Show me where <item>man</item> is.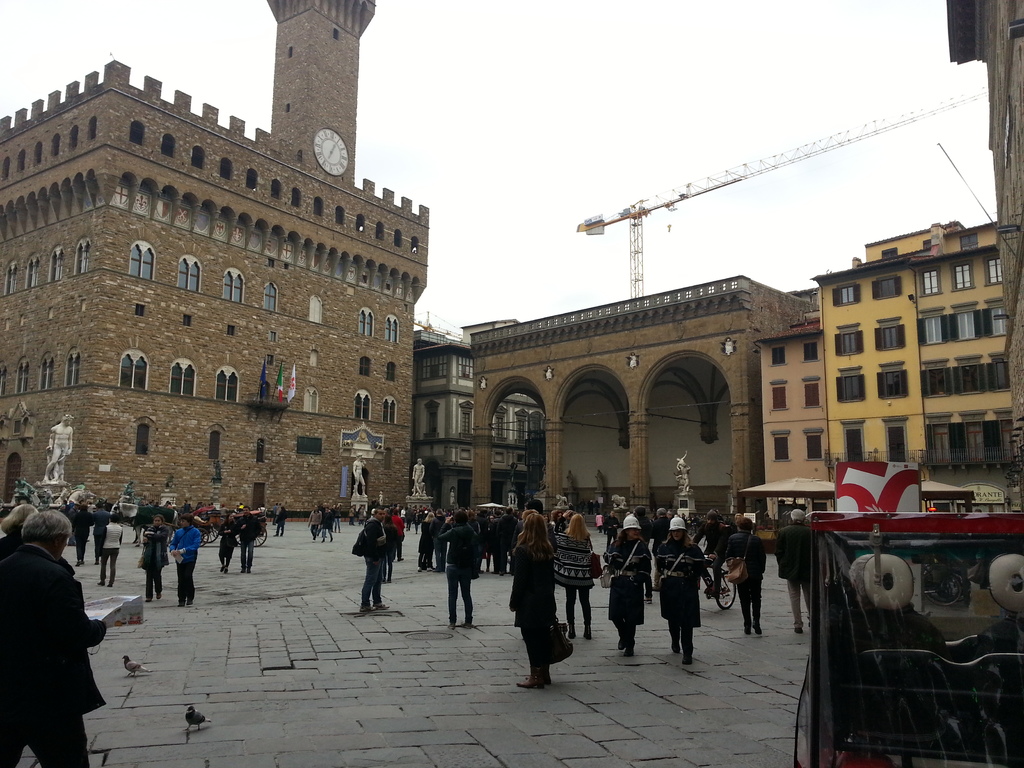
<item>man</item> is at l=359, t=506, r=394, b=617.
